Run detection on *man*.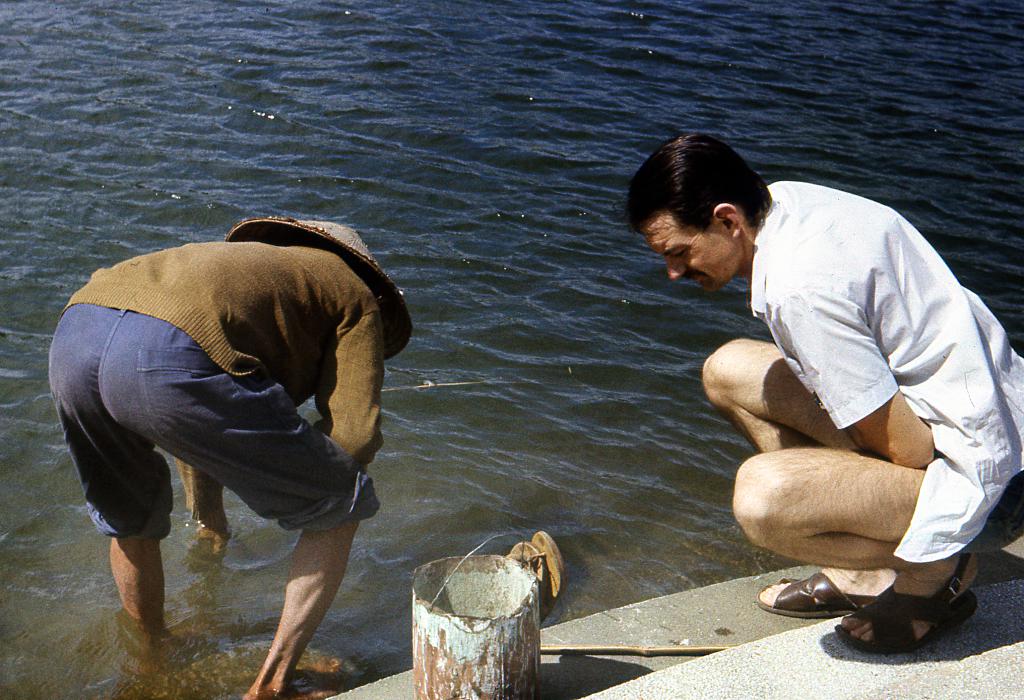
Result: (617,134,1023,659).
